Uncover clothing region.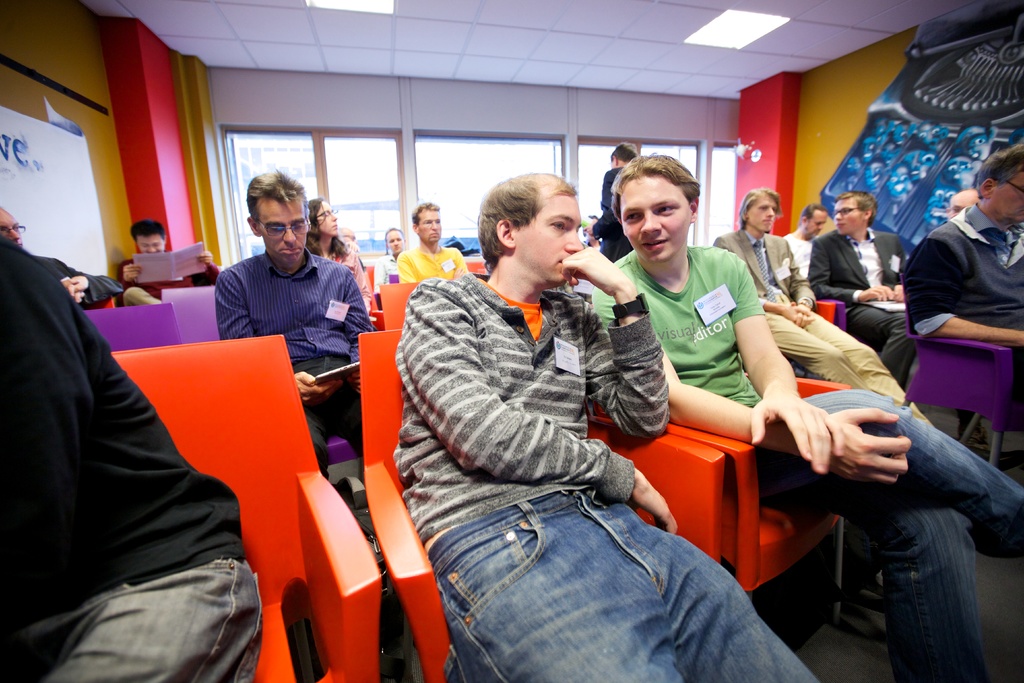
Uncovered: 403 244 469 294.
